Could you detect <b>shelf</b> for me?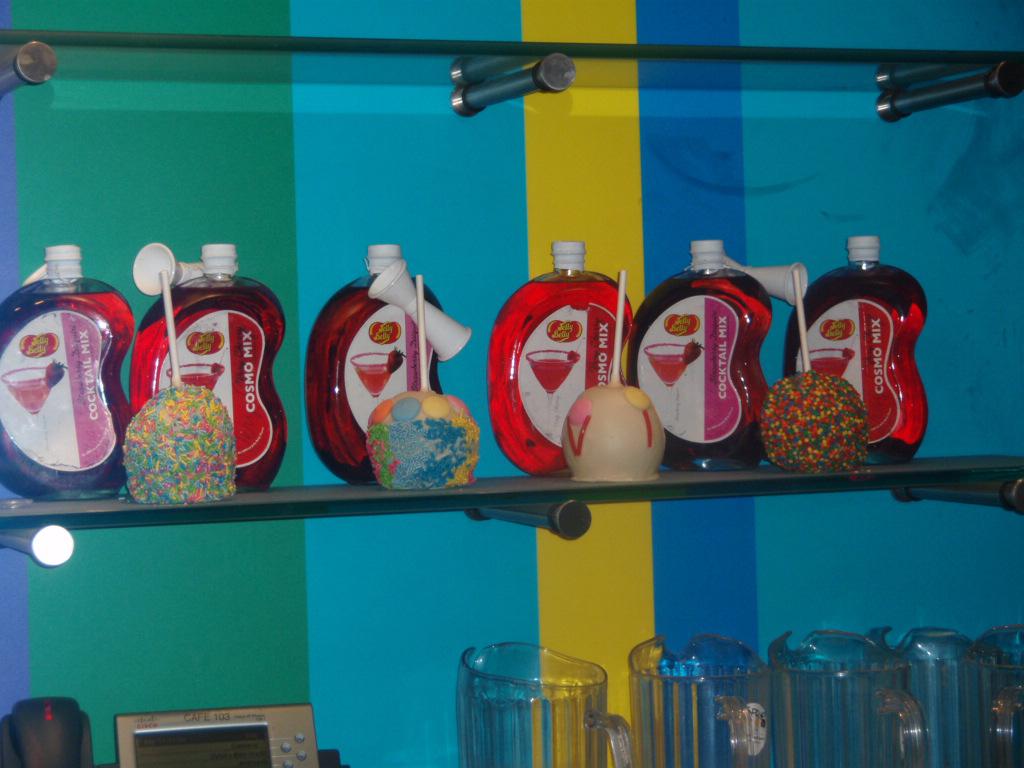
Detection result: rect(0, 31, 1023, 523).
